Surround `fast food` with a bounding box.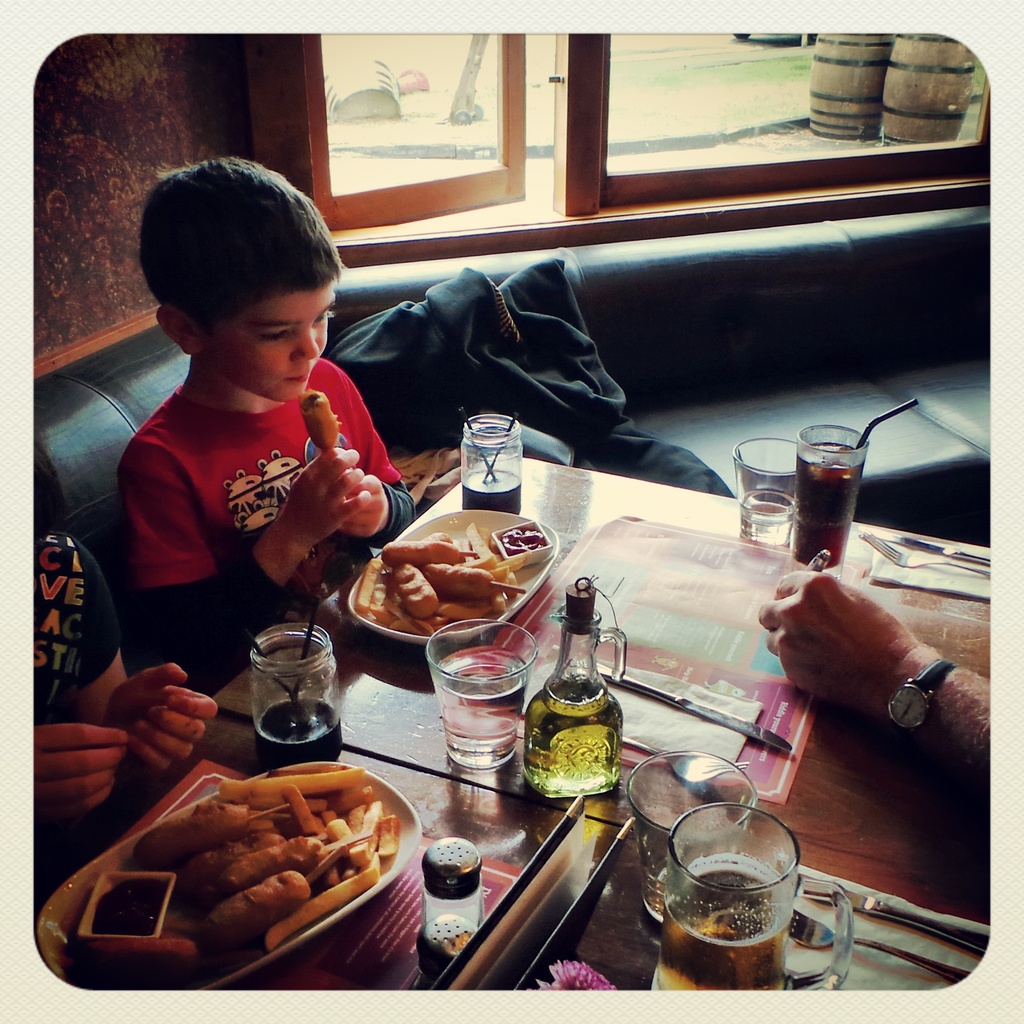
389:552:438:619.
